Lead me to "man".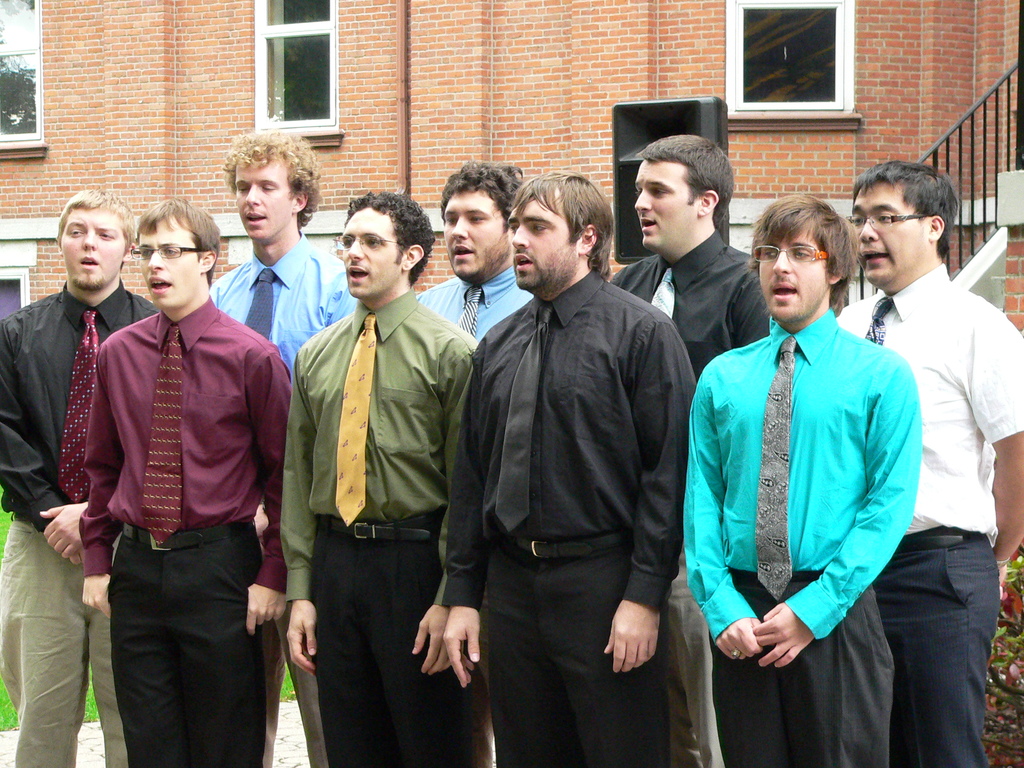
Lead to (602, 132, 786, 767).
